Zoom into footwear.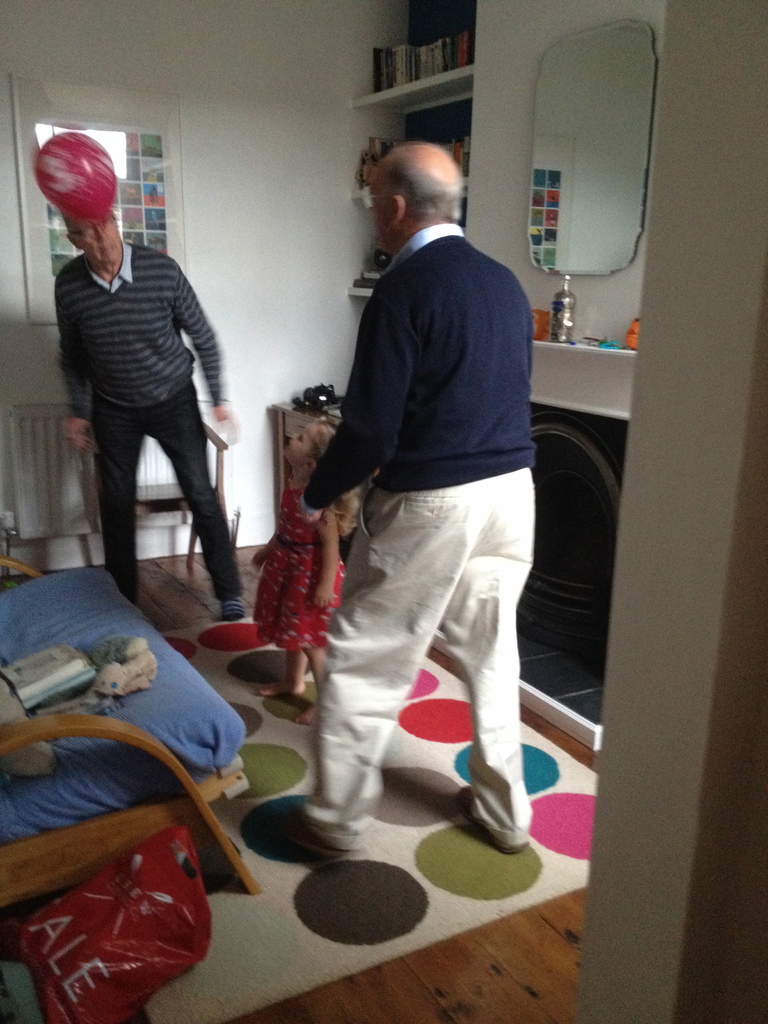
Zoom target: <box>456,758,531,859</box>.
